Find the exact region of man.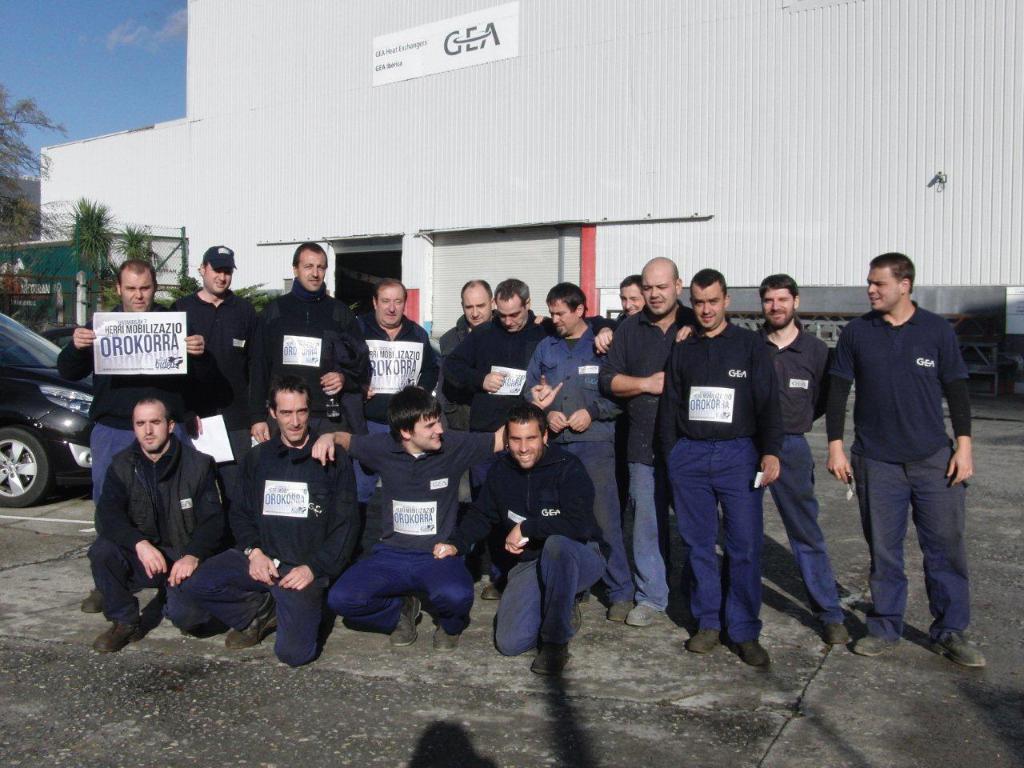
Exact region: (x1=167, y1=371, x2=360, y2=666).
